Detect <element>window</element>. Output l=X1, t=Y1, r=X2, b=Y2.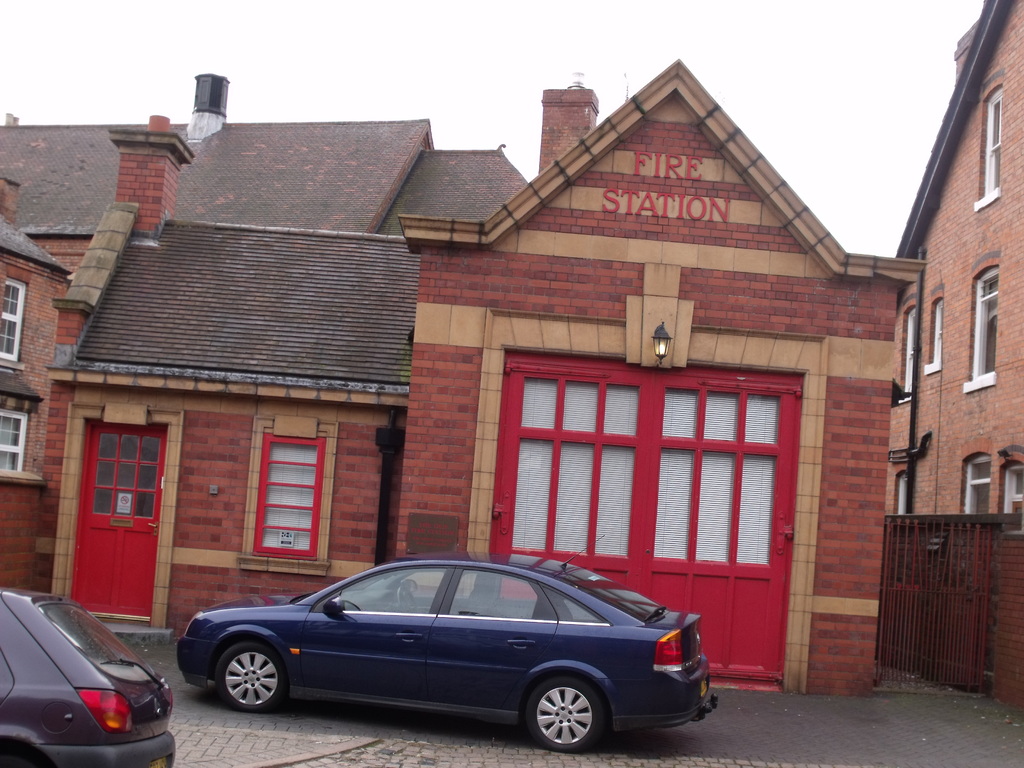
l=0, t=278, r=30, b=362.
